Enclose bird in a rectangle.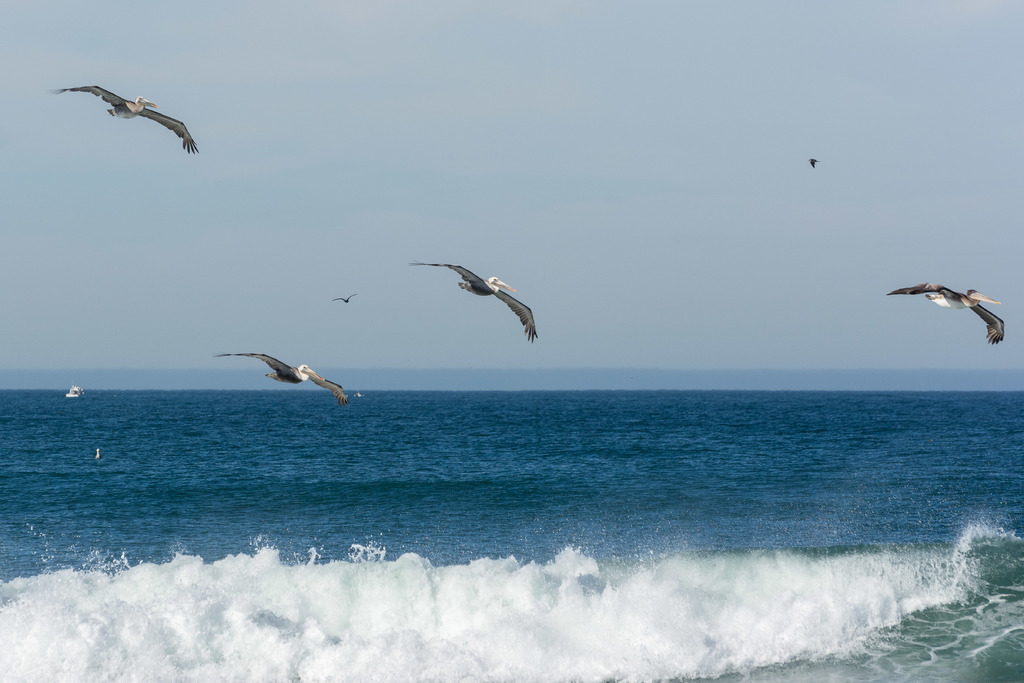
BBox(47, 83, 202, 156).
